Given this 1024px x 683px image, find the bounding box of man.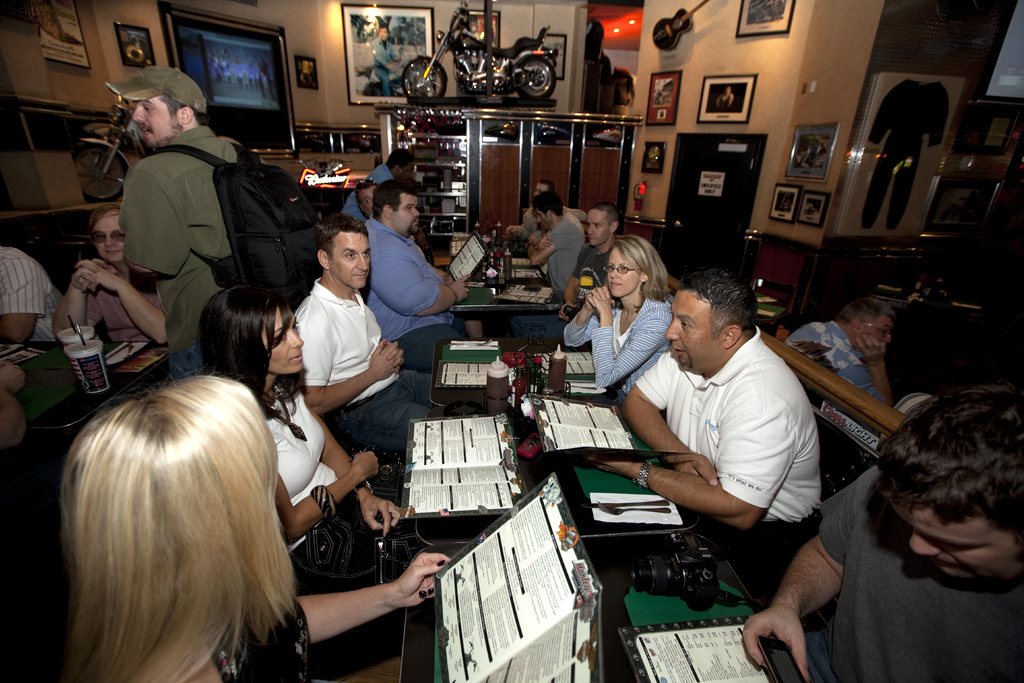
(774, 297, 901, 418).
